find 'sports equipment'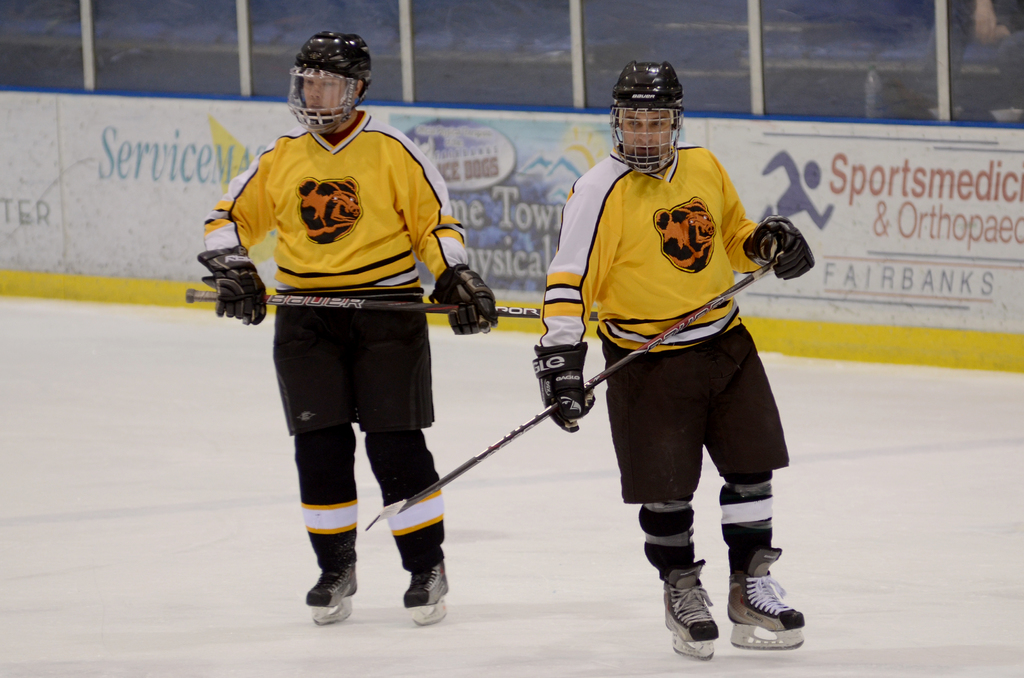
rect(181, 292, 597, 328)
